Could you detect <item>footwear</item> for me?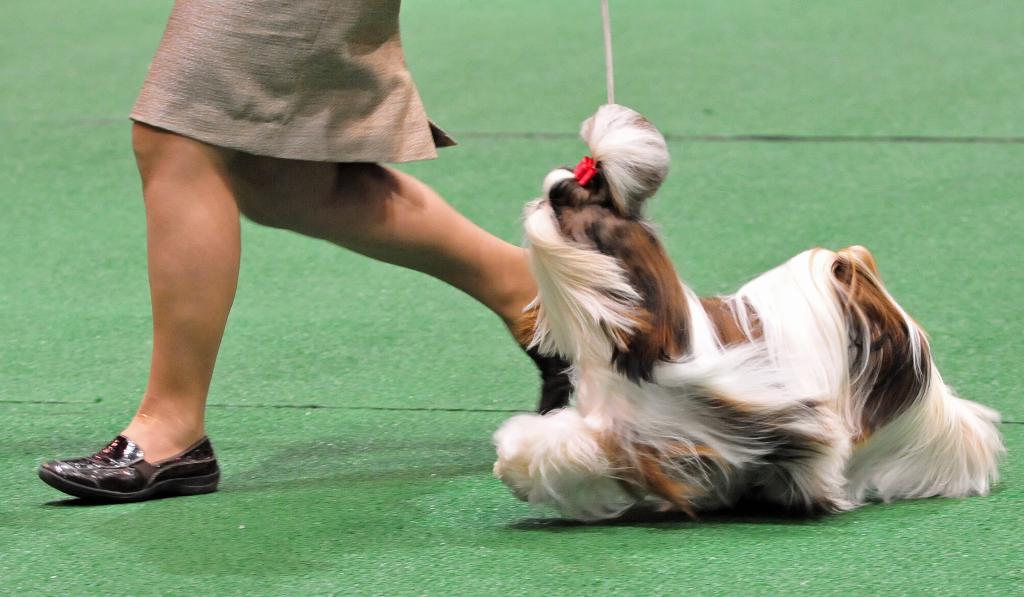
Detection result: locate(37, 438, 222, 495).
